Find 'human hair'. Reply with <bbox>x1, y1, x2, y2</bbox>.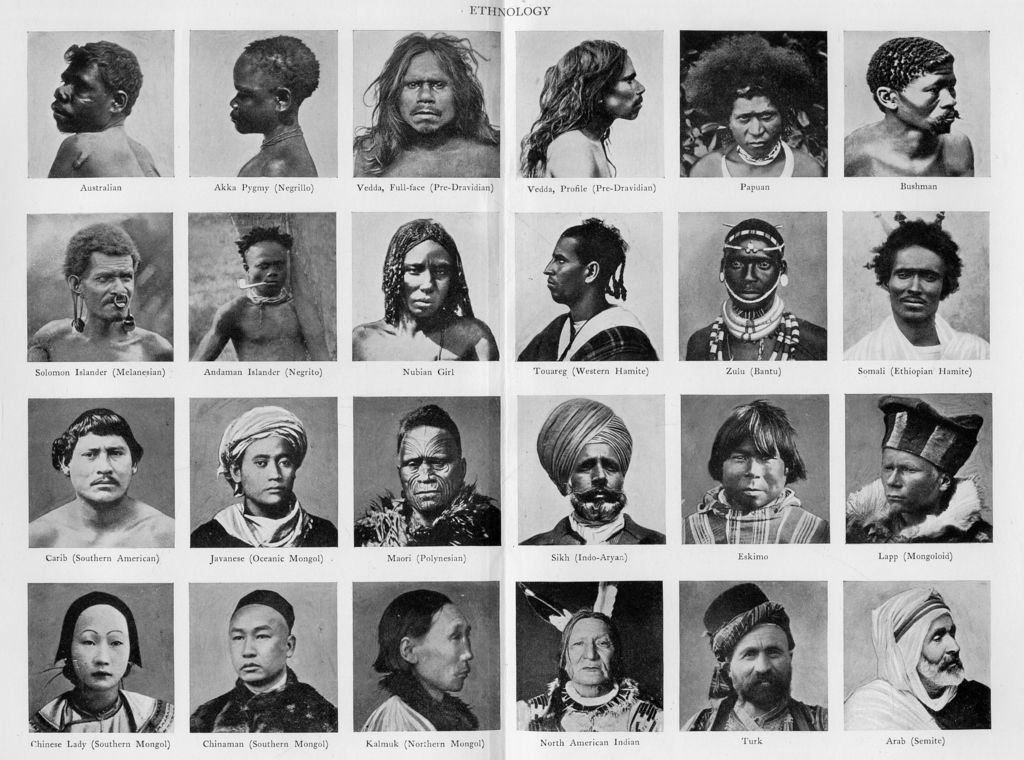
<bbox>52, 408, 145, 475</bbox>.
